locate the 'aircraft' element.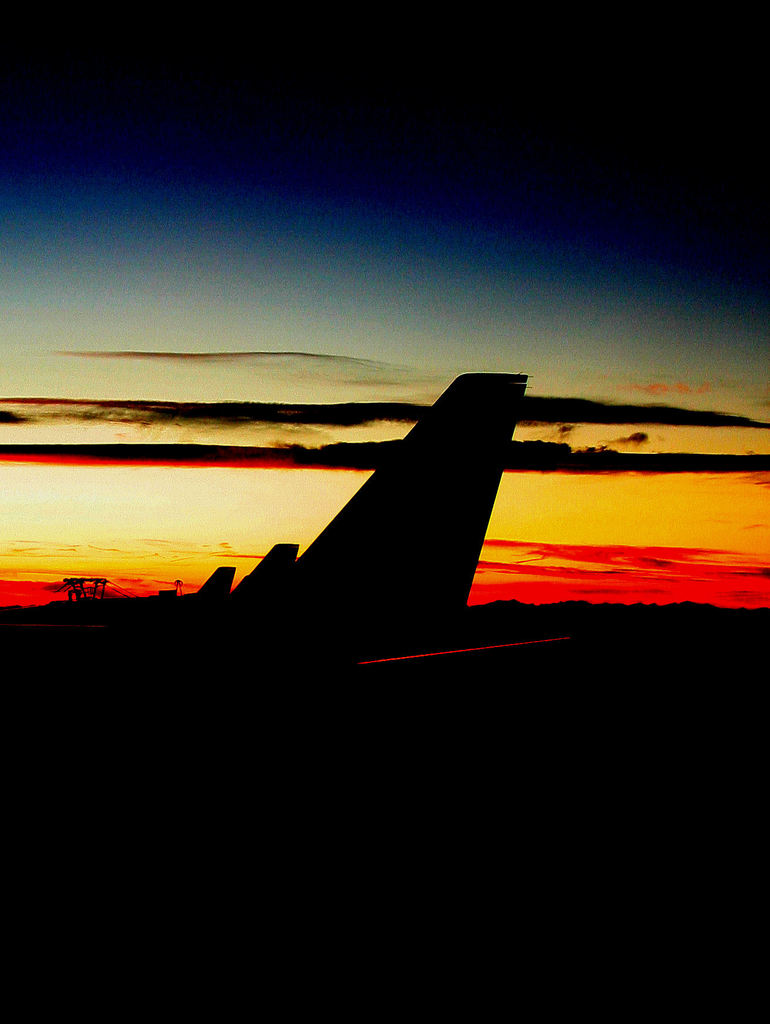
Element bbox: locate(196, 564, 239, 607).
